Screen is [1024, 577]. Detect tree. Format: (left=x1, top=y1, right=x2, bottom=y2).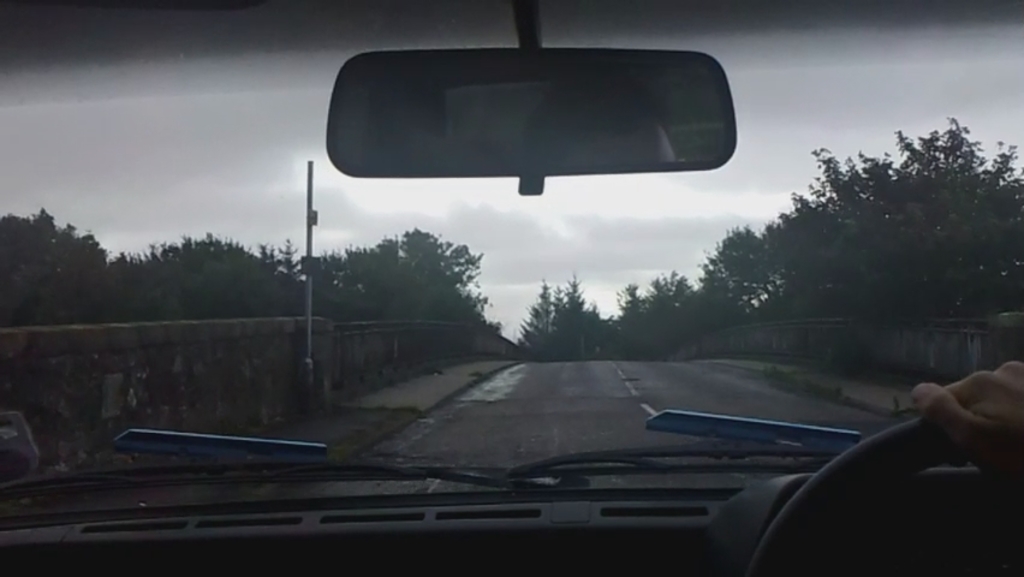
(left=300, top=222, right=507, bottom=338).
